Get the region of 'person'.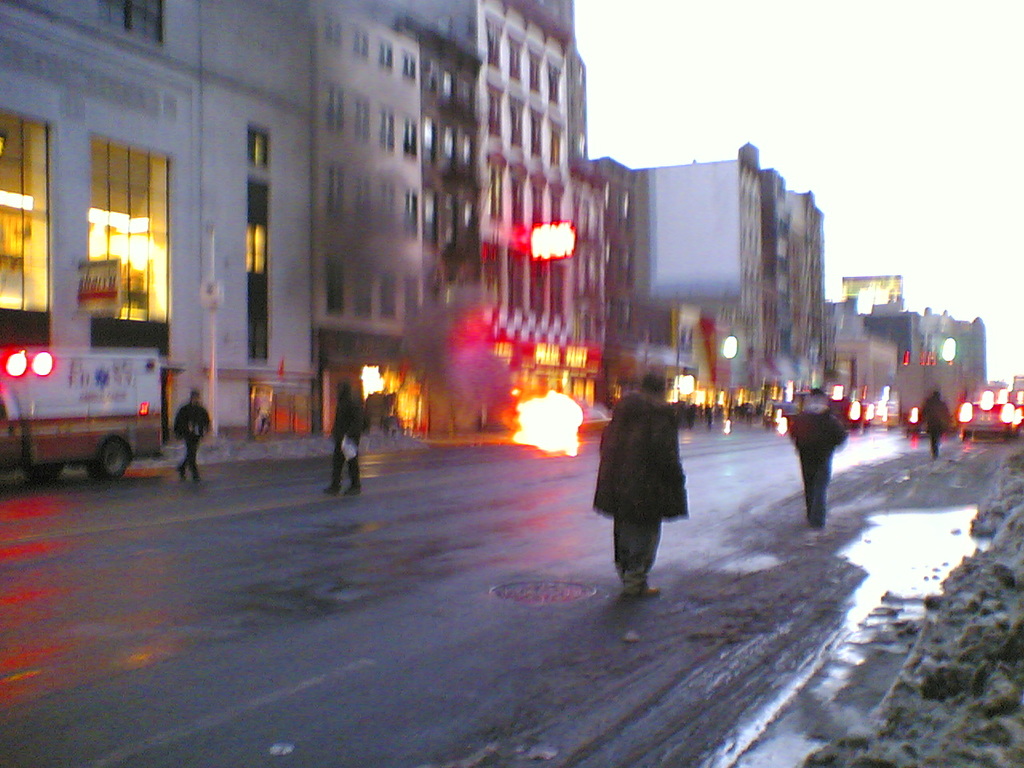
crop(178, 394, 213, 481).
